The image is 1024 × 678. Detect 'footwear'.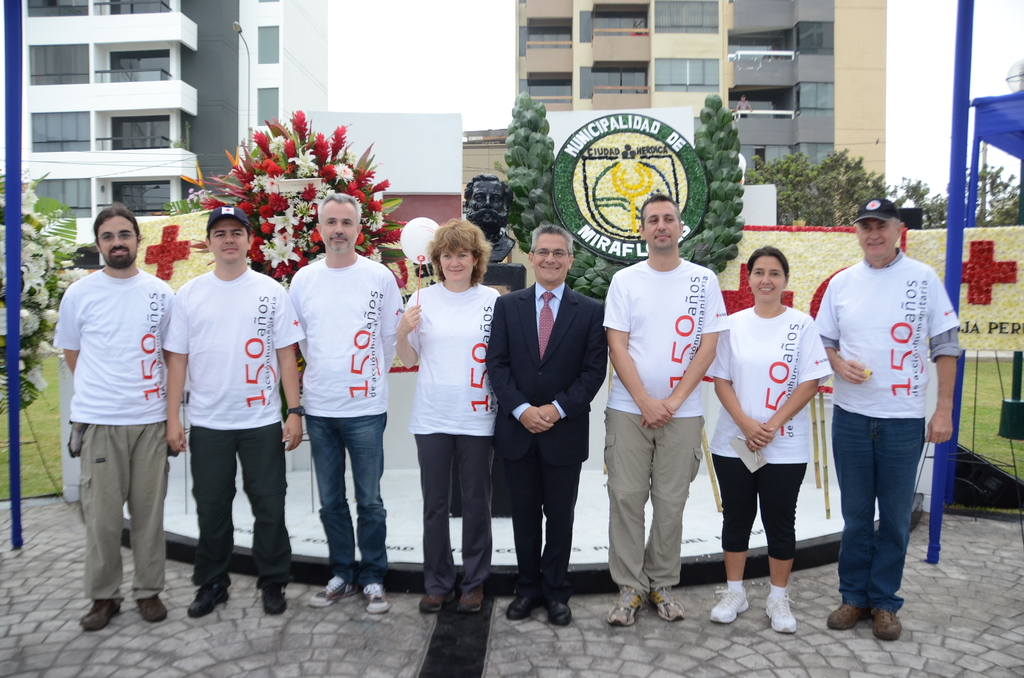
Detection: <region>304, 572, 353, 608</region>.
